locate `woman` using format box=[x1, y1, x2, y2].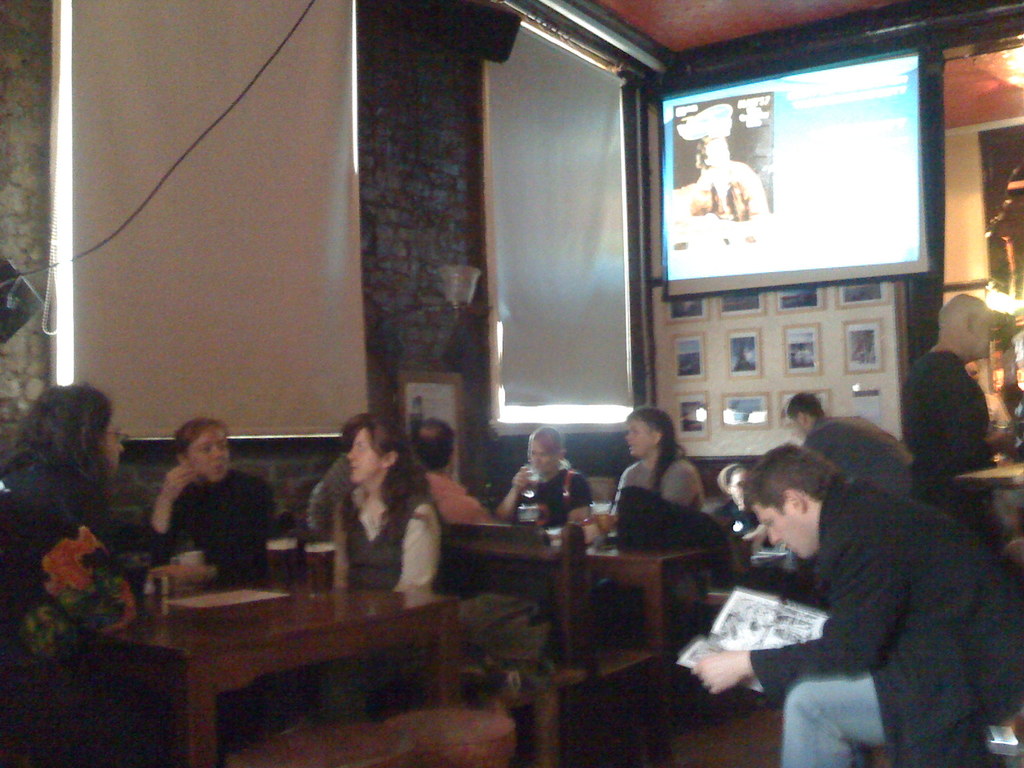
box=[607, 406, 714, 527].
